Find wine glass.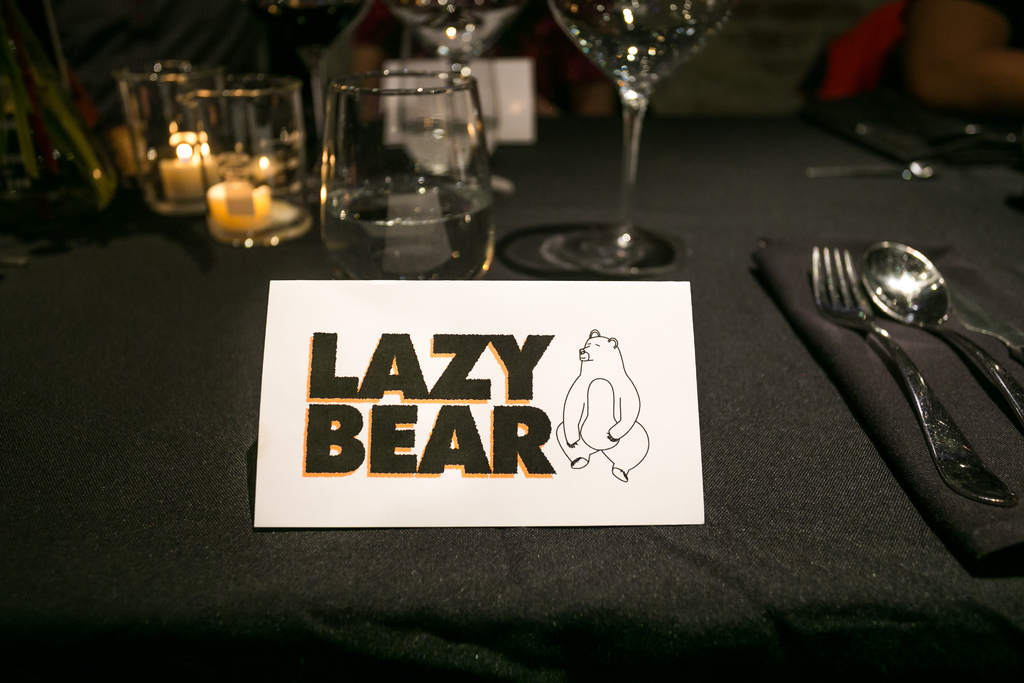
<region>543, 0, 734, 272</region>.
